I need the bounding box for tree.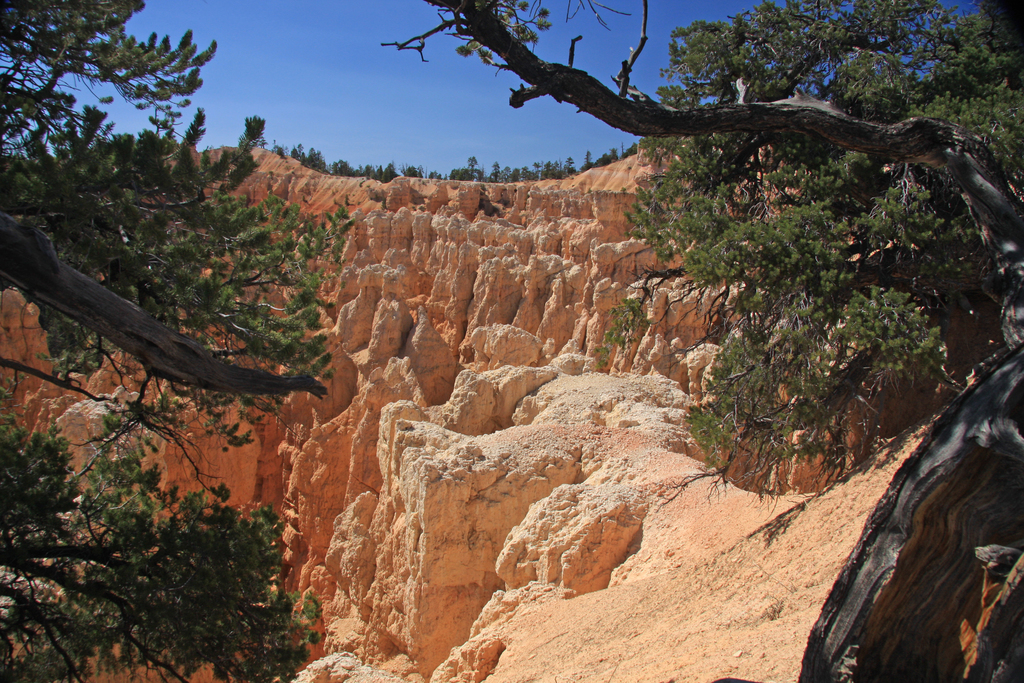
Here it is: region(0, 0, 359, 682).
